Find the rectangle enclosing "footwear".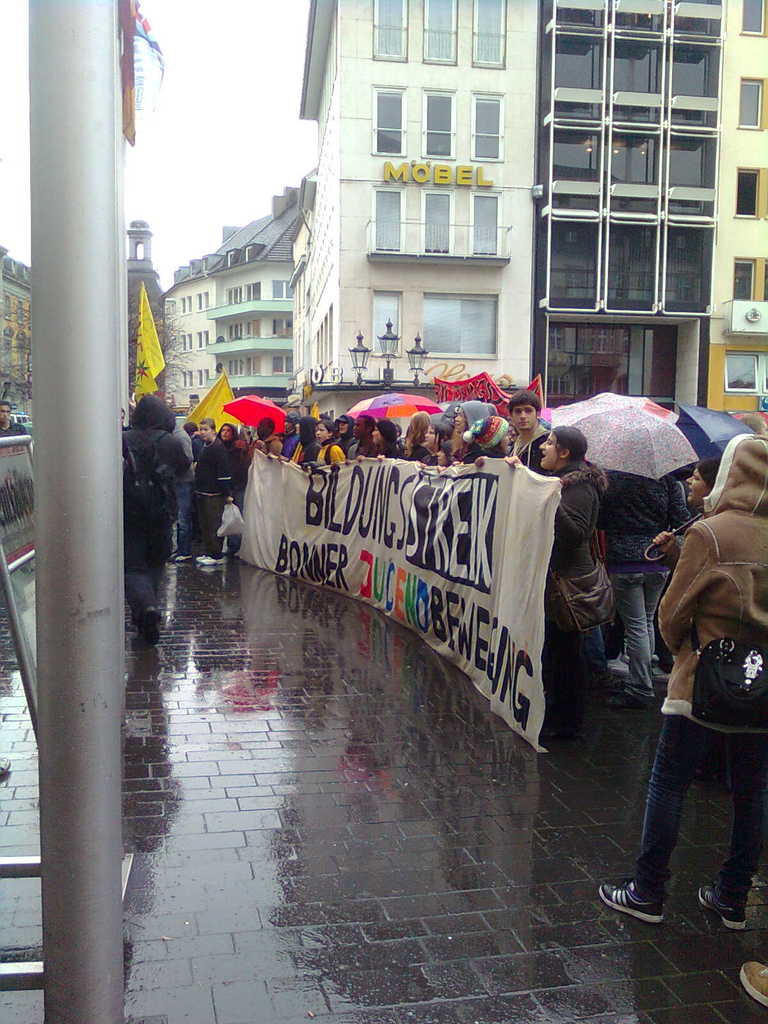
l=742, t=957, r=767, b=1020.
